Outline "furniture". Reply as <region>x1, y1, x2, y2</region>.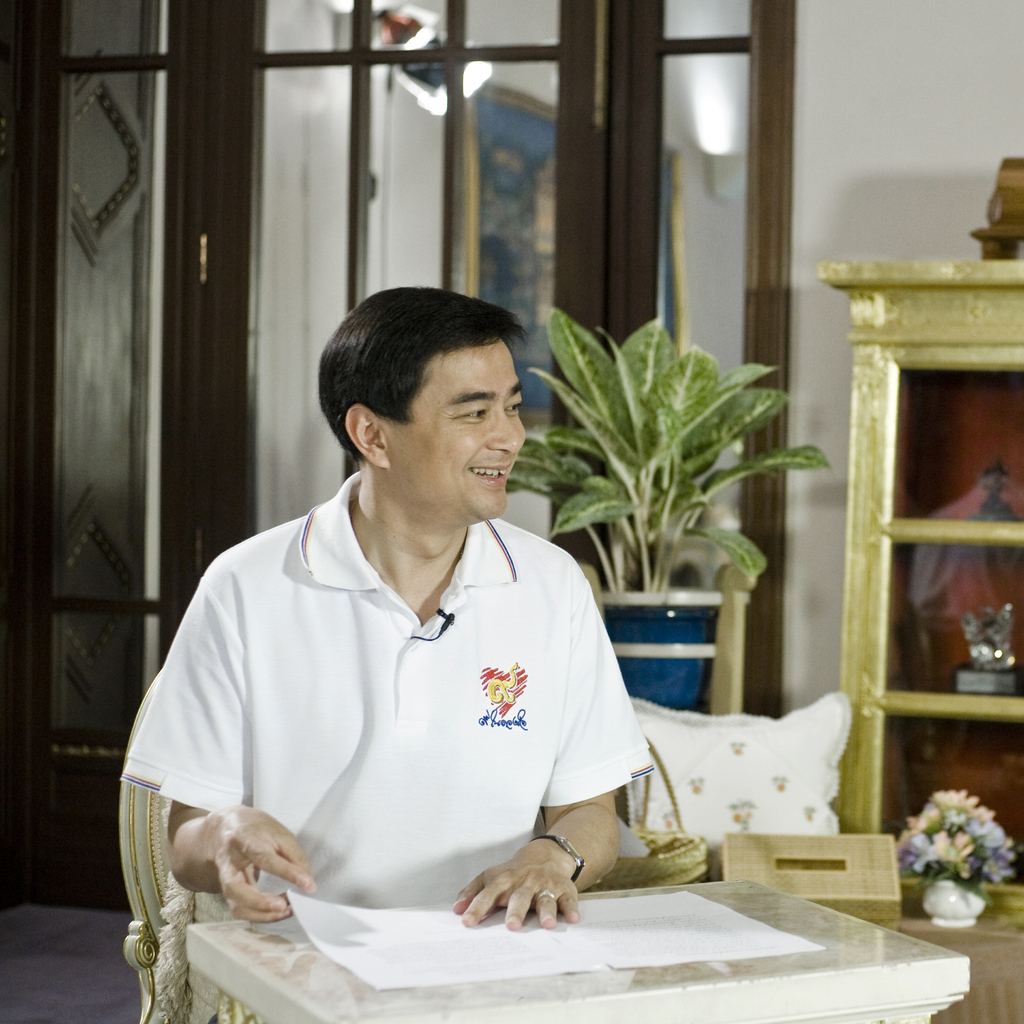
<region>575, 559, 760, 711</region>.
